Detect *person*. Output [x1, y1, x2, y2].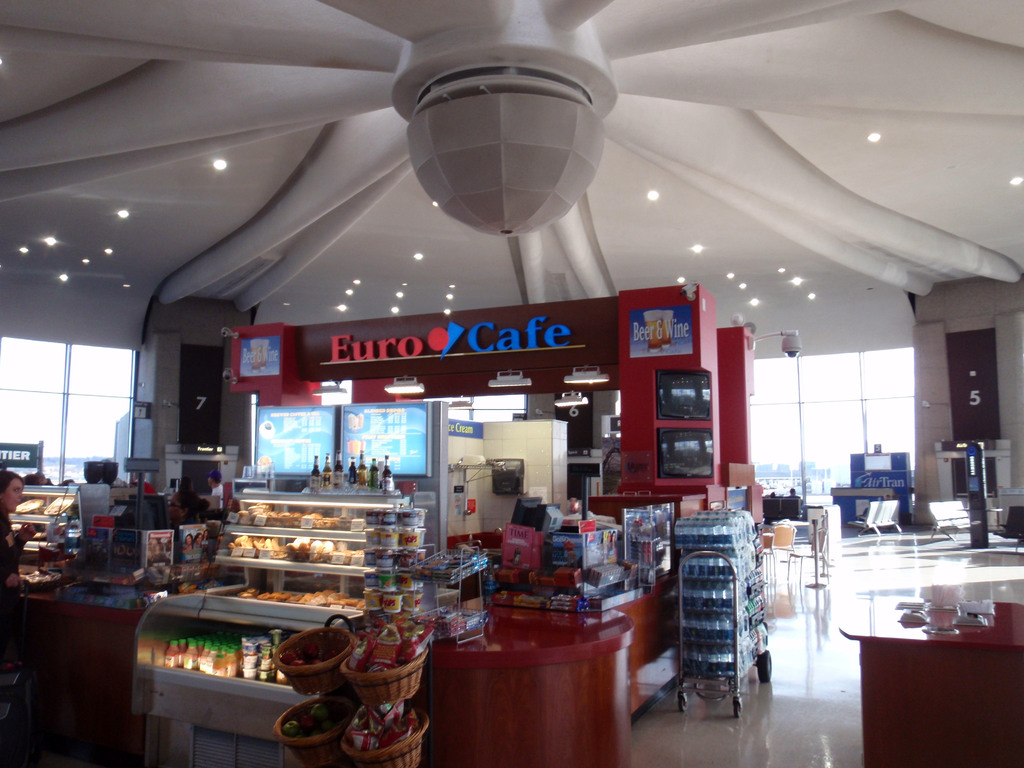
[184, 533, 193, 553].
